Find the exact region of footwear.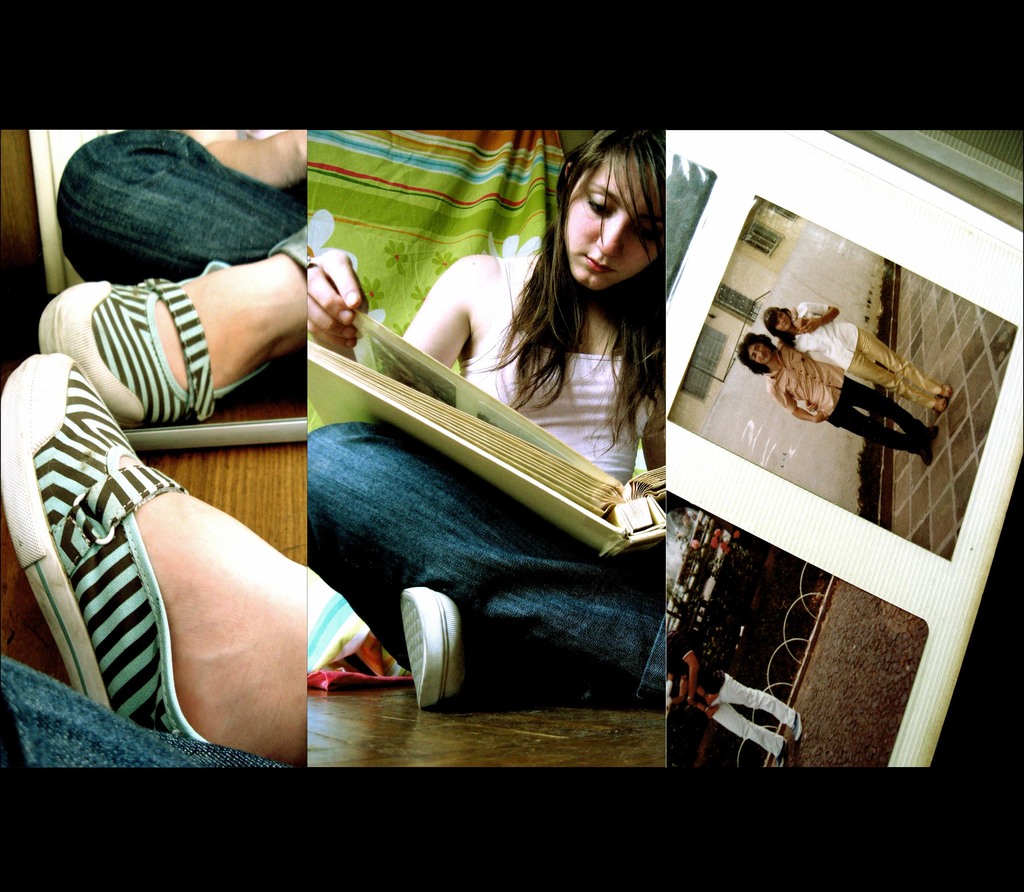
Exact region: rect(396, 579, 473, 715).
